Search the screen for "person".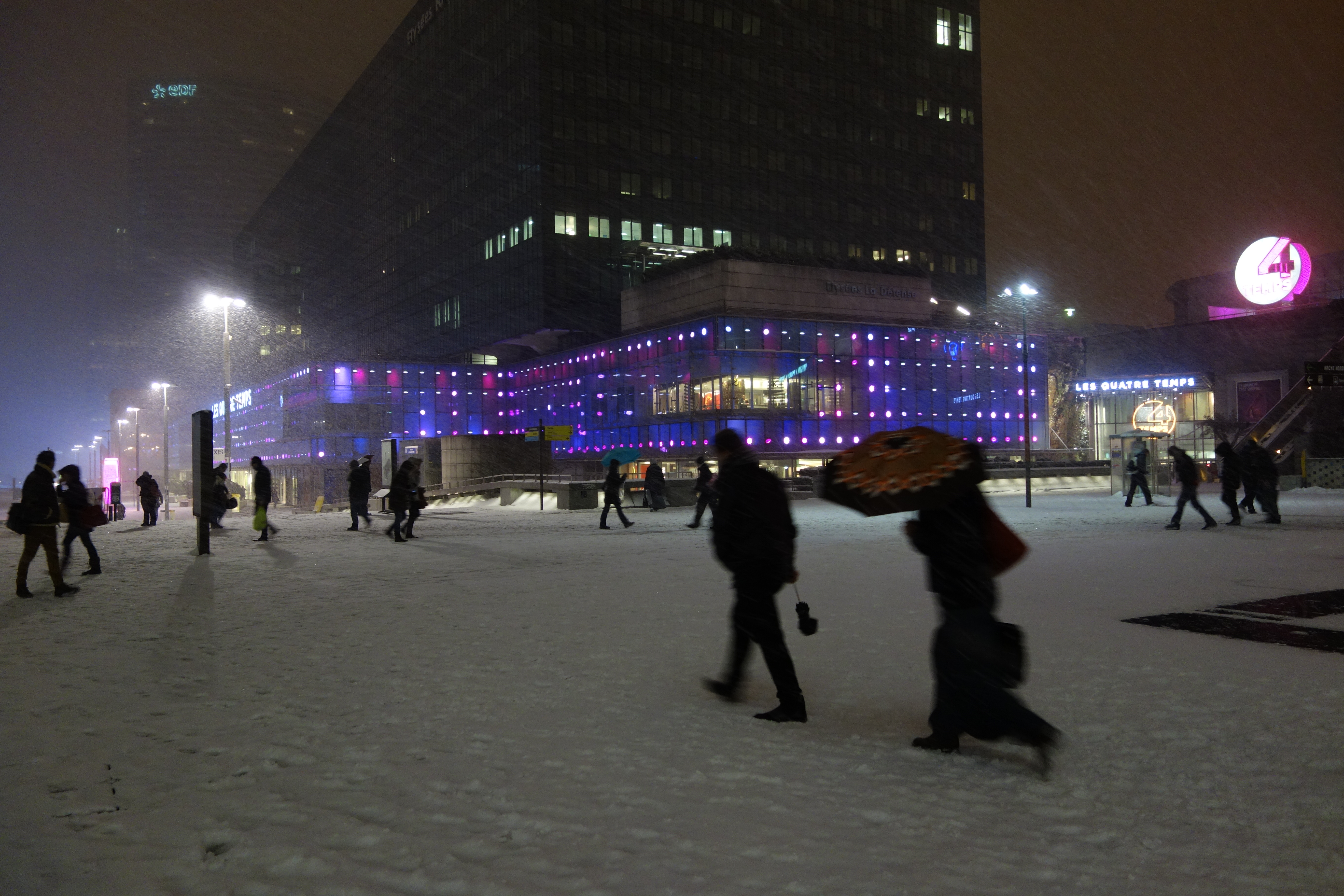
Found at l=32, t=115, r=41, b=130.
